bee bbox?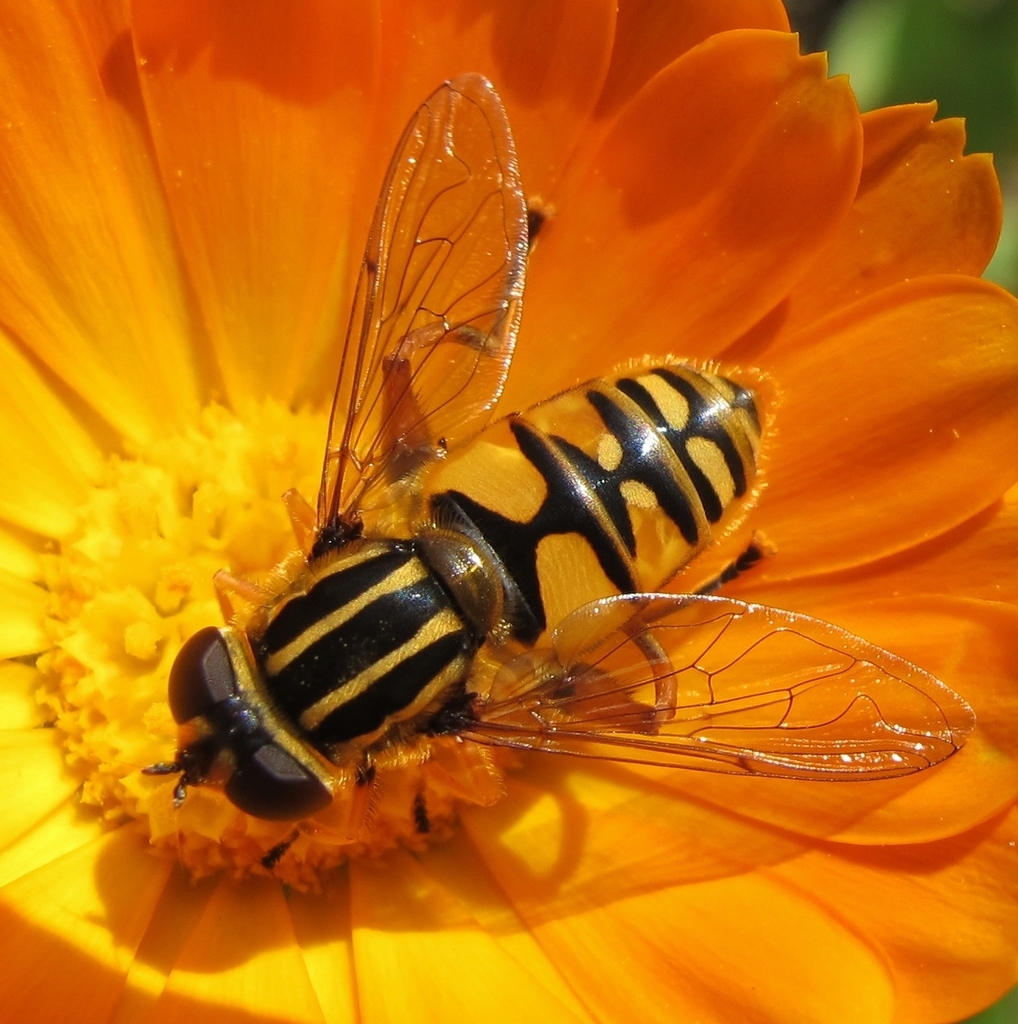
bbox(151, 69, 976, 870)
